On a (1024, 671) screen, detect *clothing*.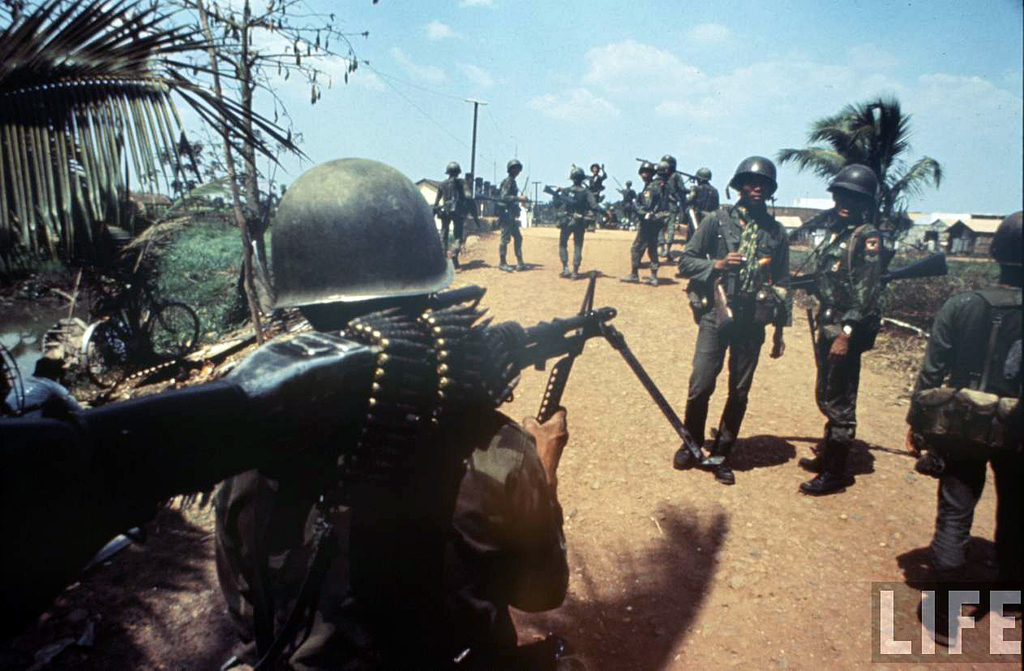
(x1=679, y1=200, x2=790, y2=451).
